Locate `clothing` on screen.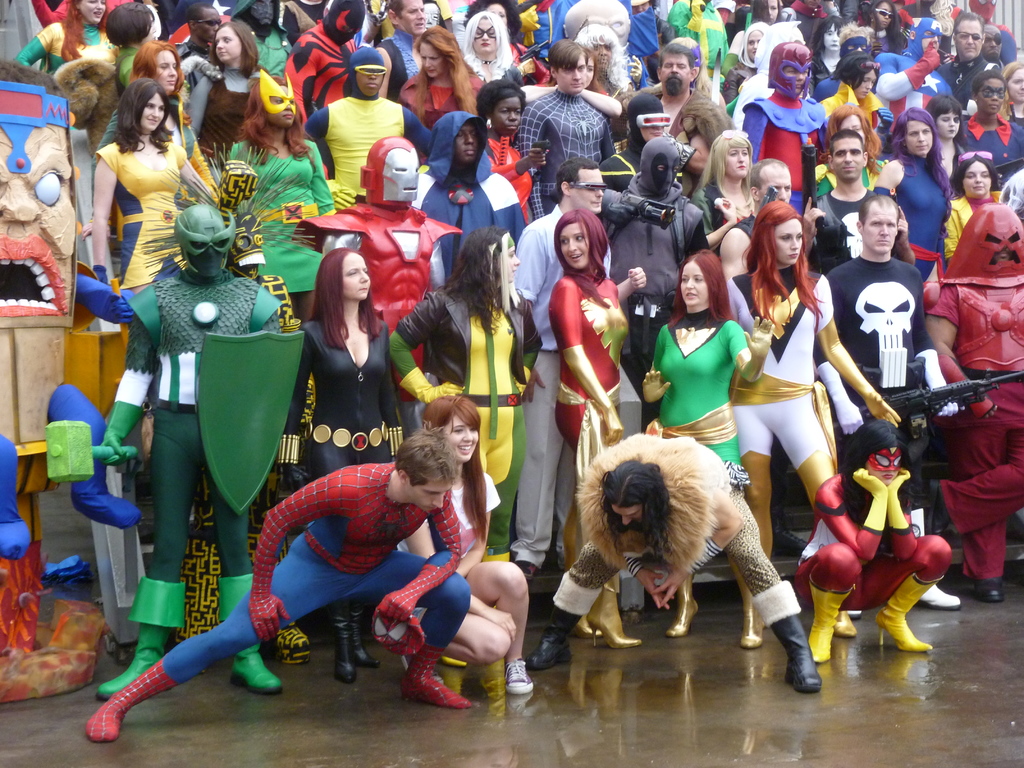
On screen at bbox(794, 415, 949, 660).
